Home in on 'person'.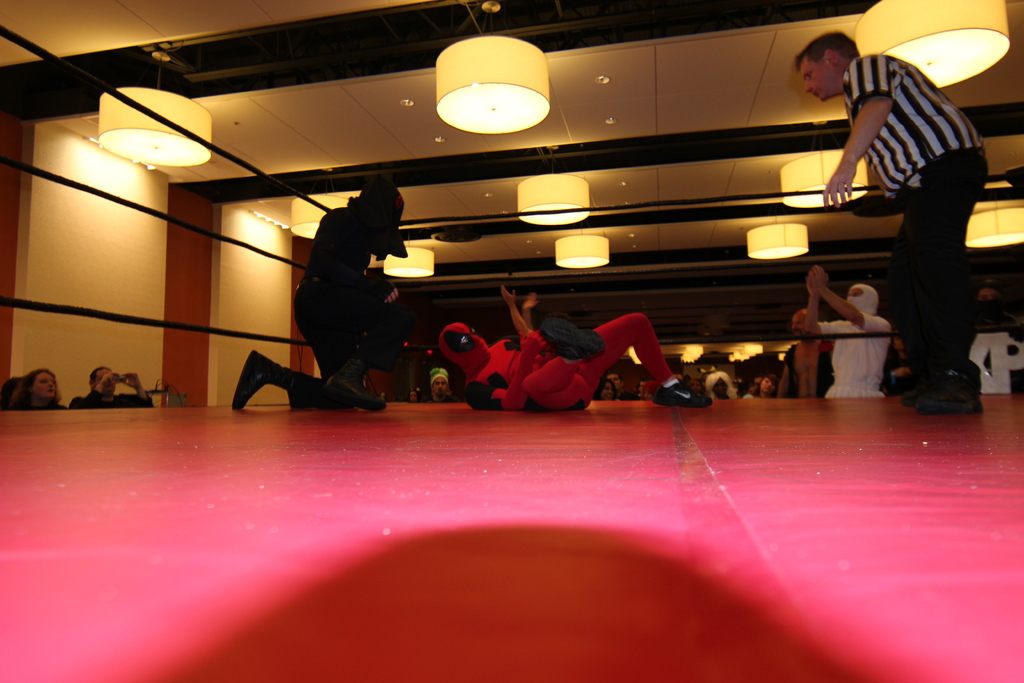
Homed in at <region>807, 268, 884, 395</region>.
